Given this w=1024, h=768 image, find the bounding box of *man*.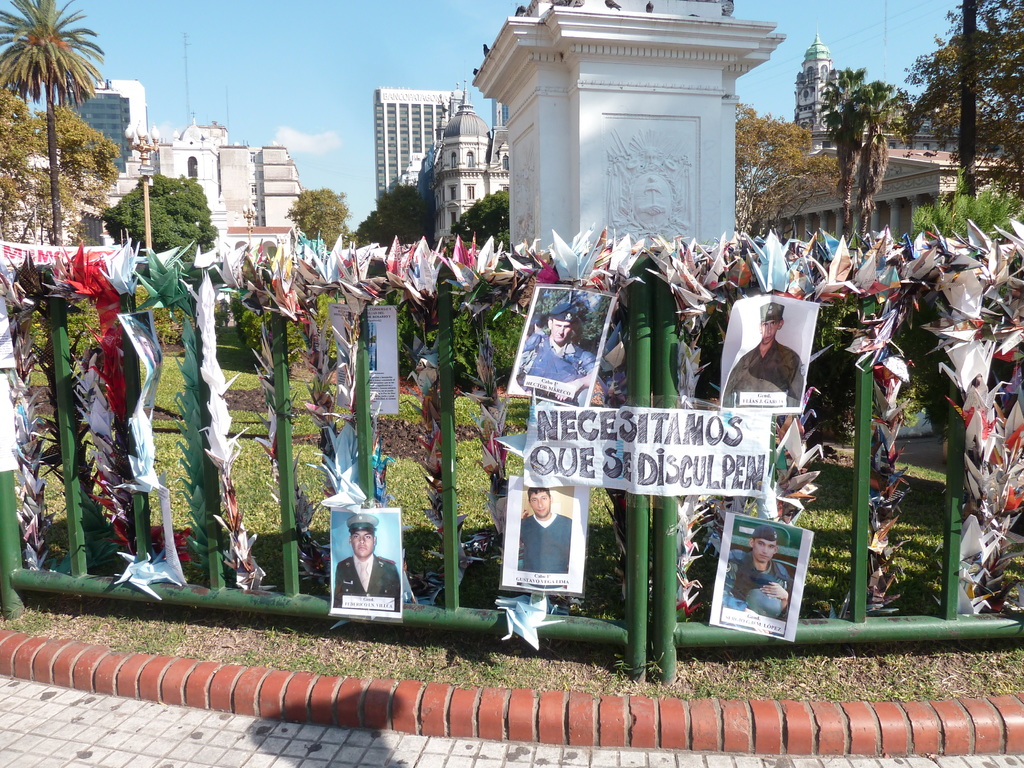
720, 529, 793, 625.
